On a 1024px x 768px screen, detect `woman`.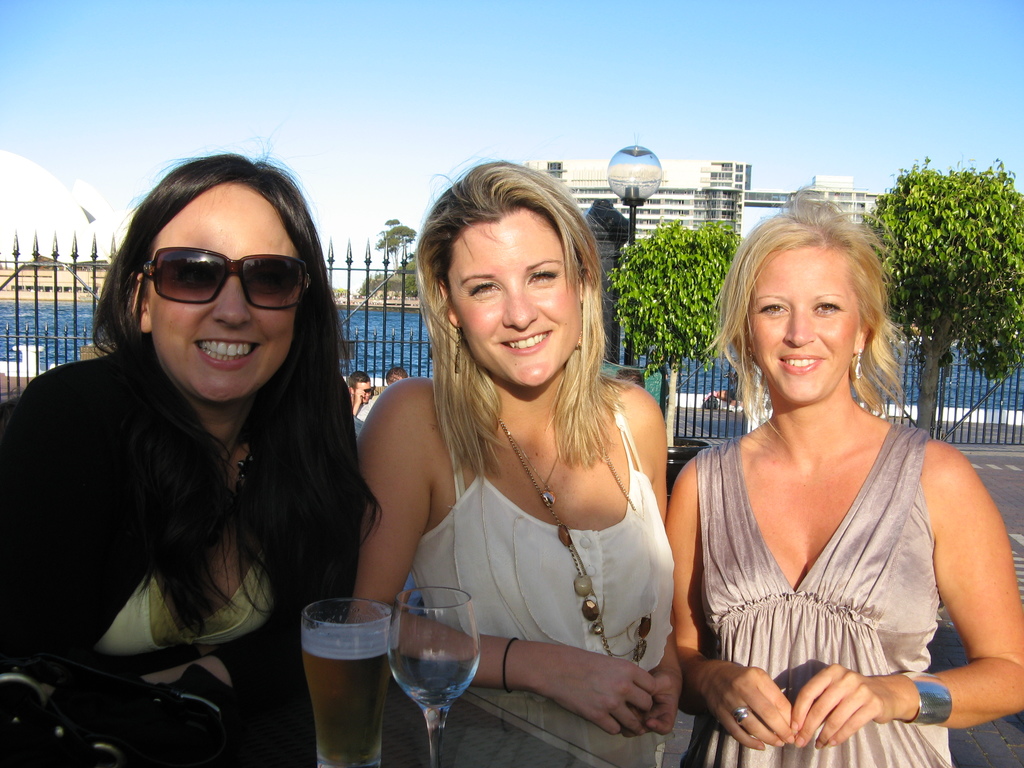
crop(341, 145, 682, 767).
